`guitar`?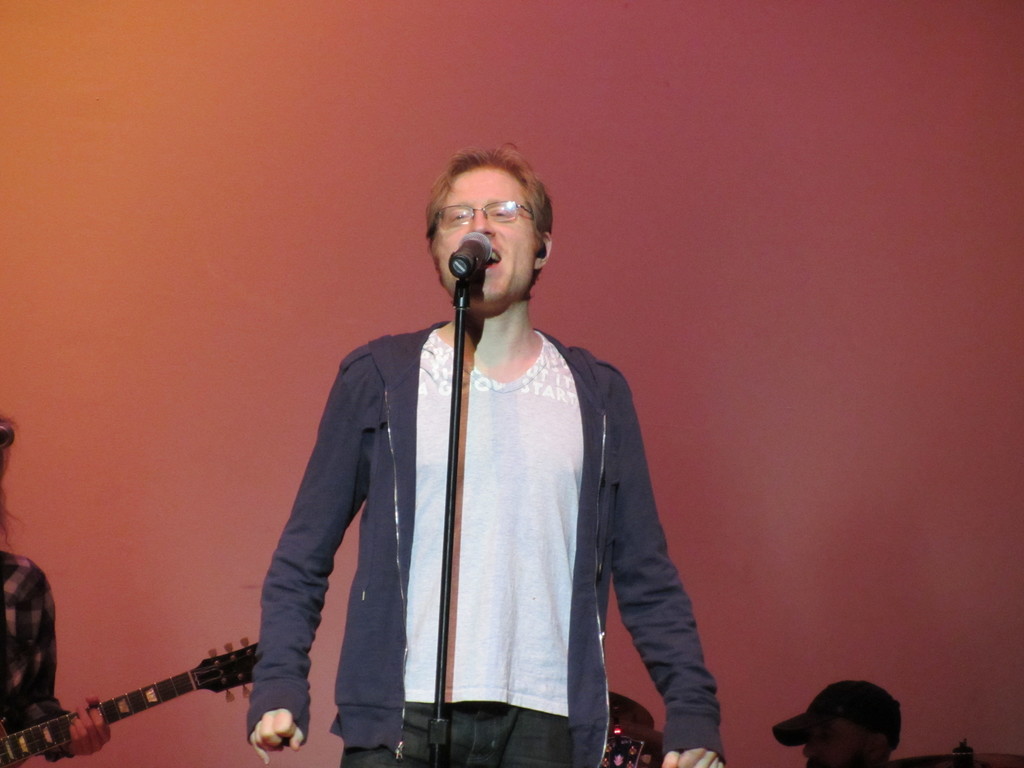
(left=0, top=634, right=264, bottom=767)
